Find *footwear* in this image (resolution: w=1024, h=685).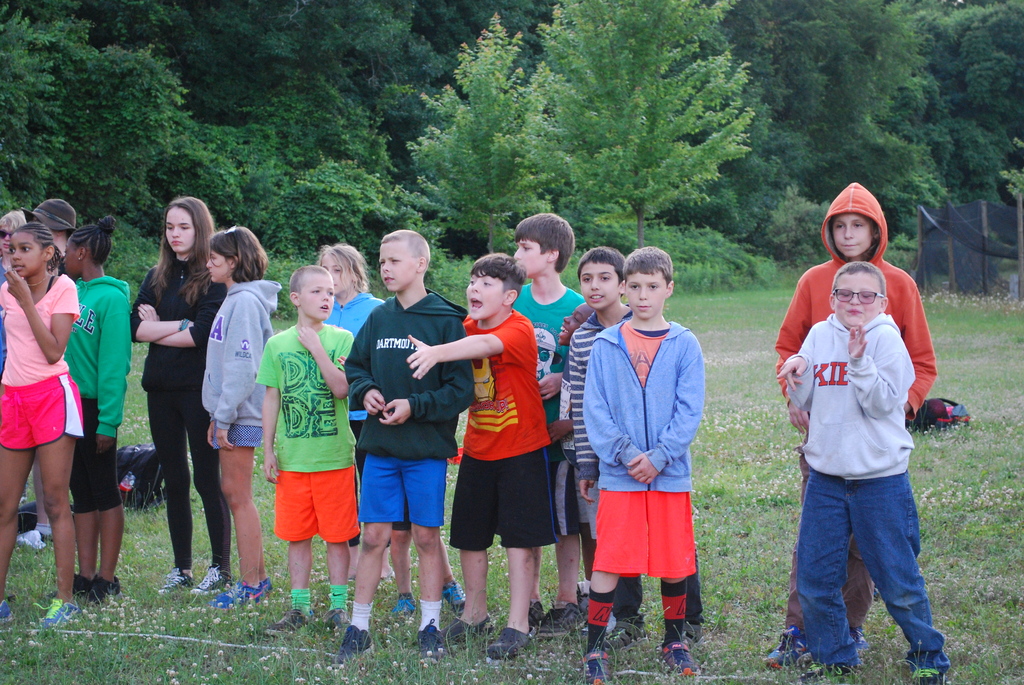
[319,607,349,641].
